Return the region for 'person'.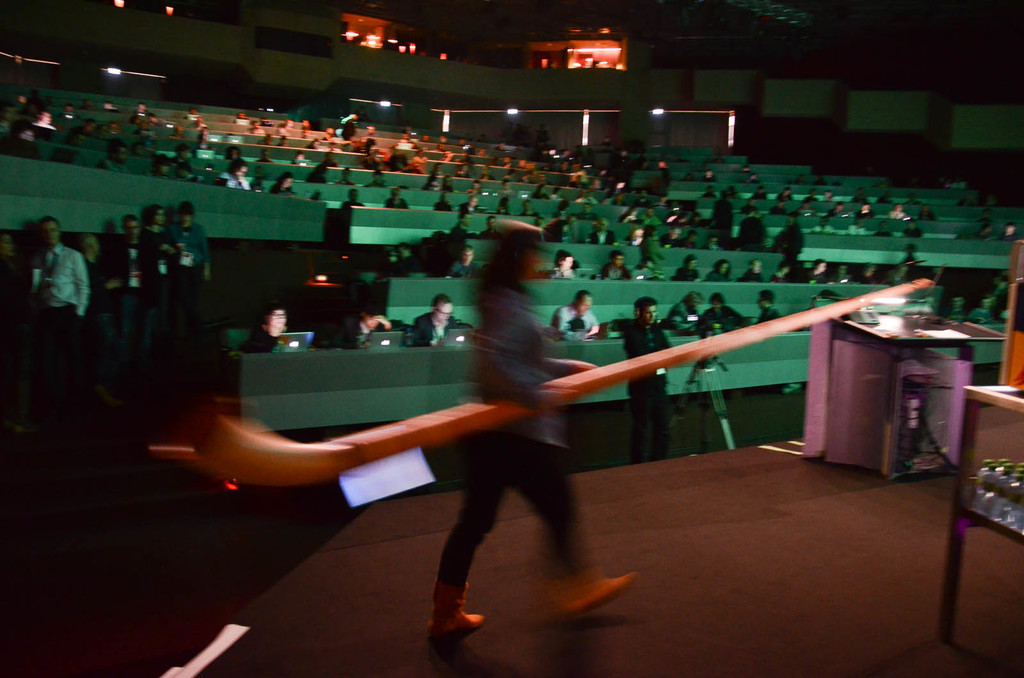
select_region(552, 292, 602, 339).
